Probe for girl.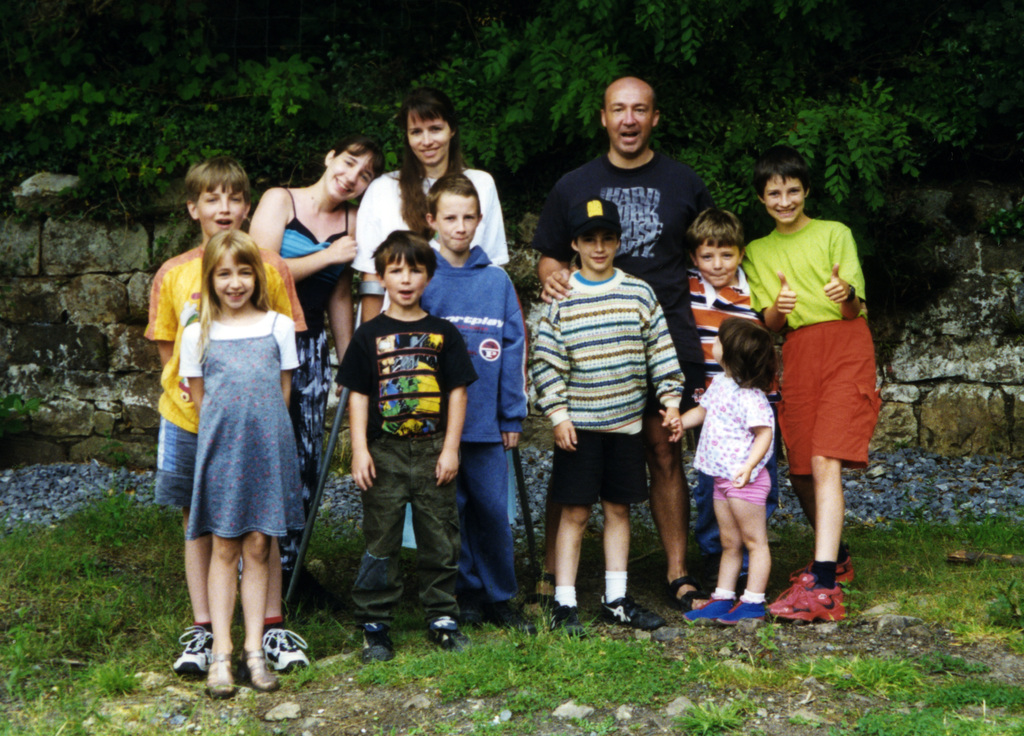
Probe result: [left=240, top=129, right=389, bottom=615].
